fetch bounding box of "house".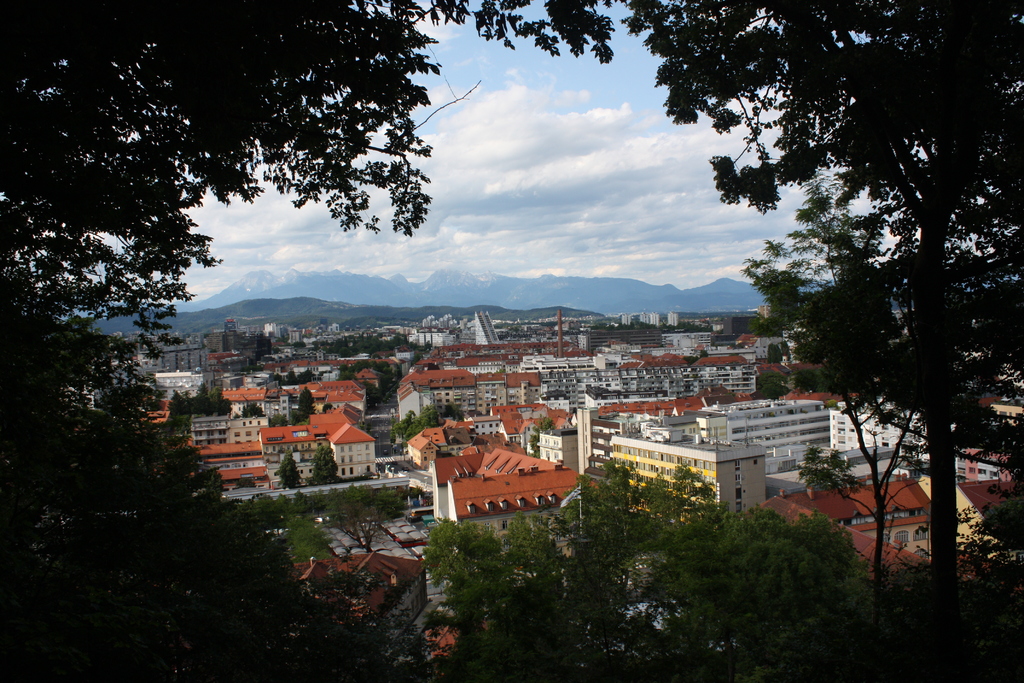
Bbox: 270:352:350:381.
